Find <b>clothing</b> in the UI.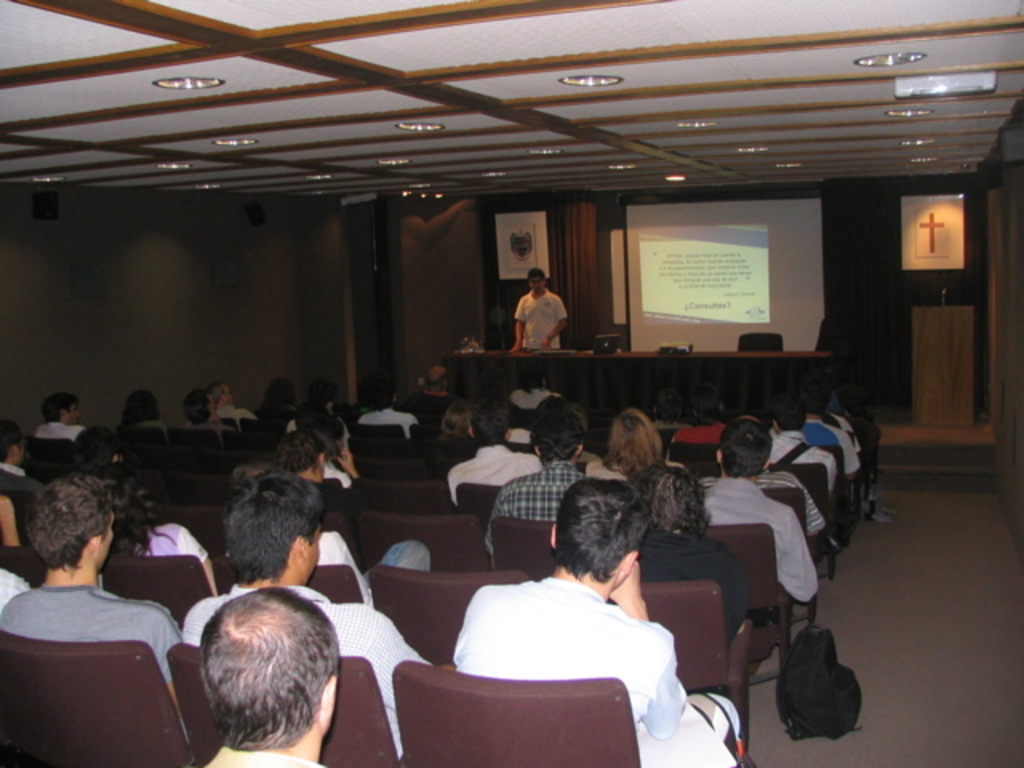
UI element at select_region(32, 418, 88, 440).
